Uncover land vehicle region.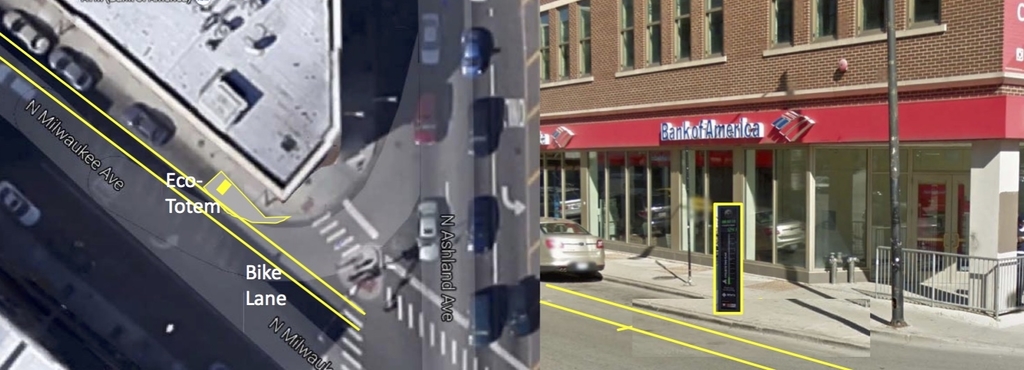
Uncovered: (0, 11, 49, 57).
